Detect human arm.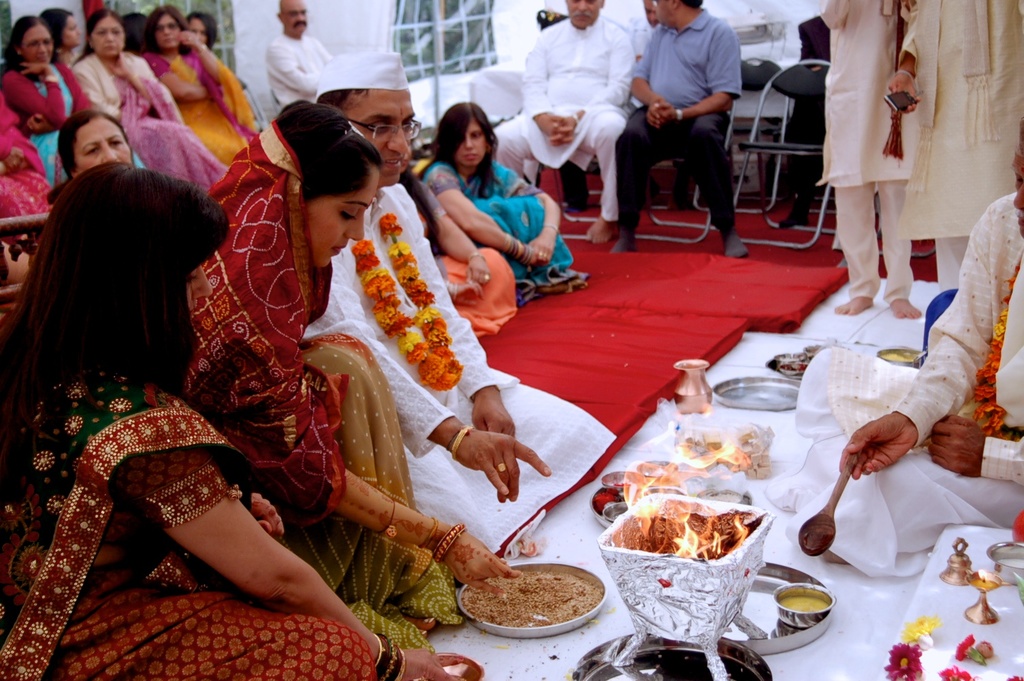
Detected at crop(490, 172, 573, 256).
